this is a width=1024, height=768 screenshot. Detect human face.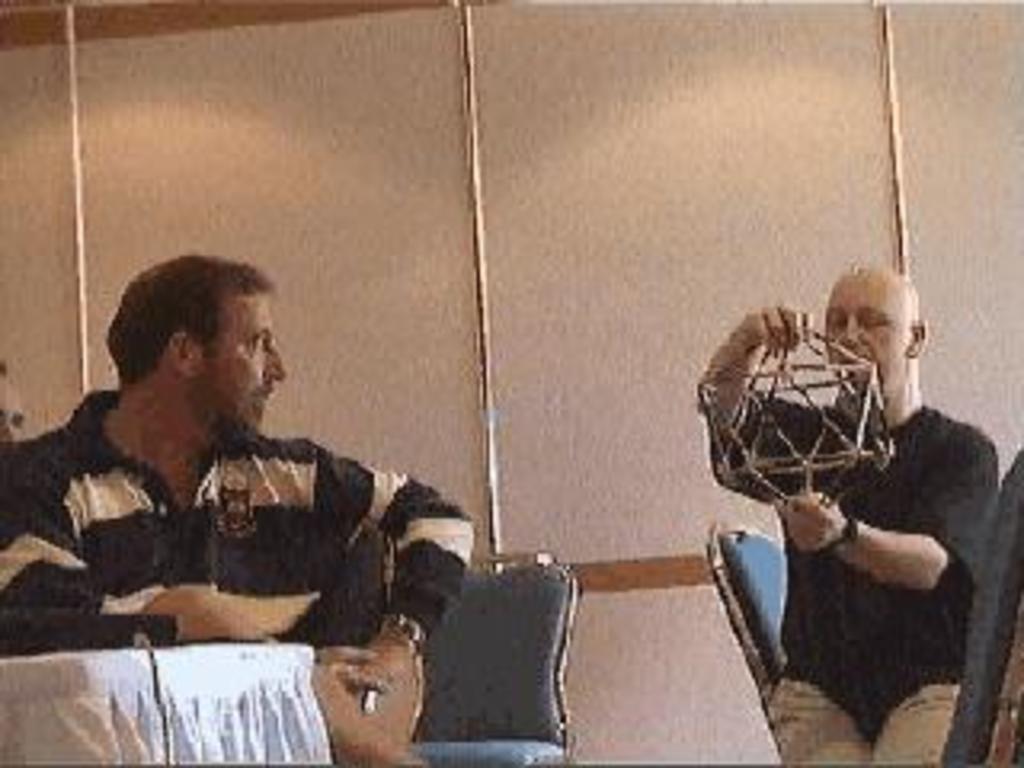
198, 288, 288, 438.
